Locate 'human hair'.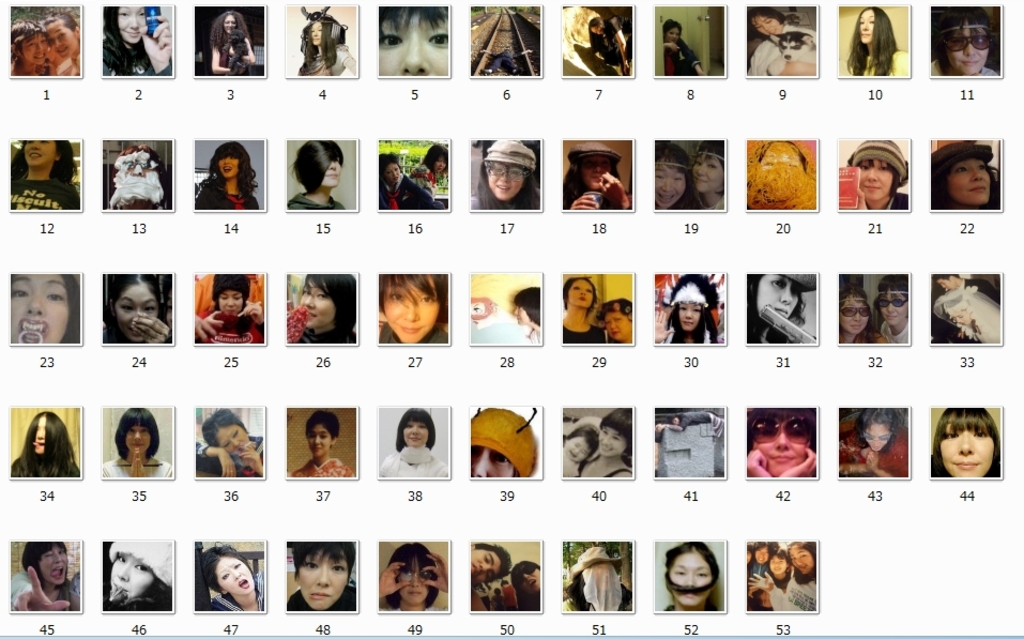
Bounding box: 754 137 809 164.
